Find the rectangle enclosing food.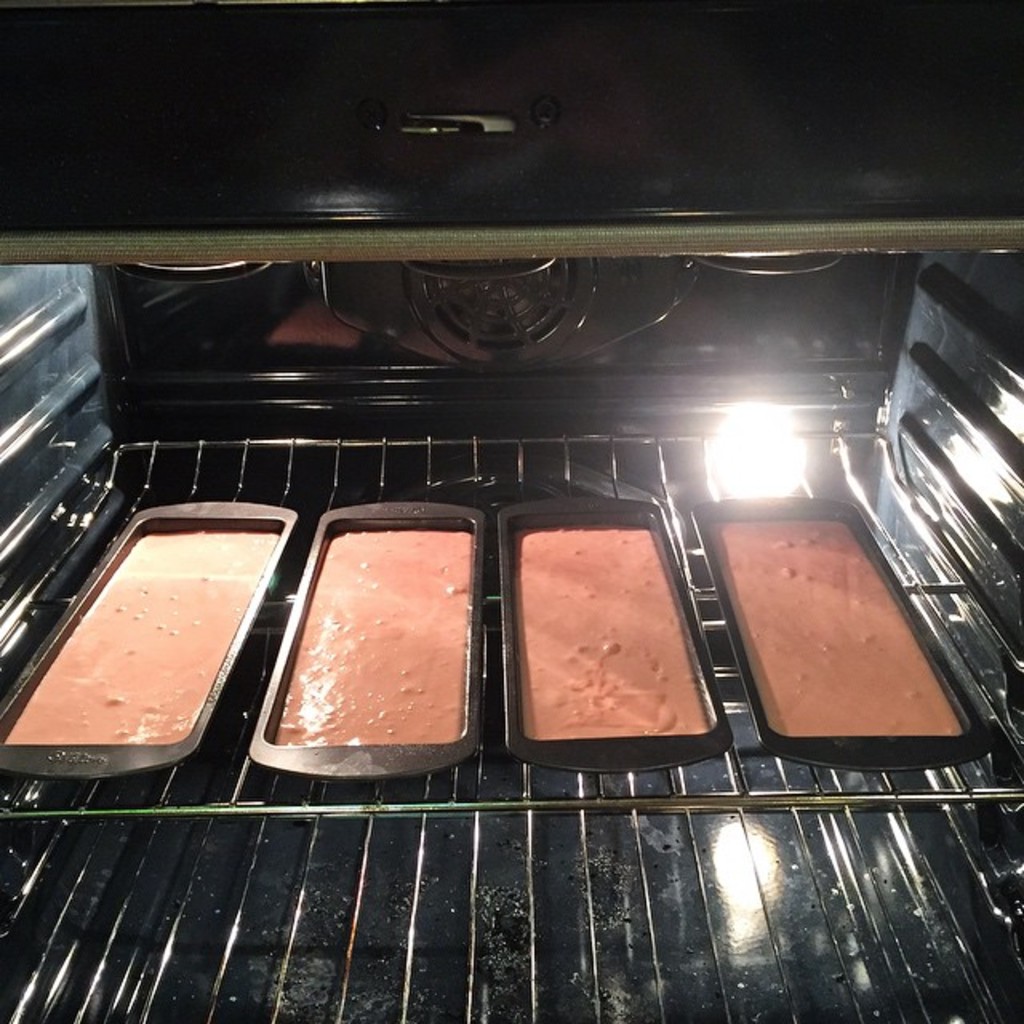
locate(0, 530, 278, 744).
